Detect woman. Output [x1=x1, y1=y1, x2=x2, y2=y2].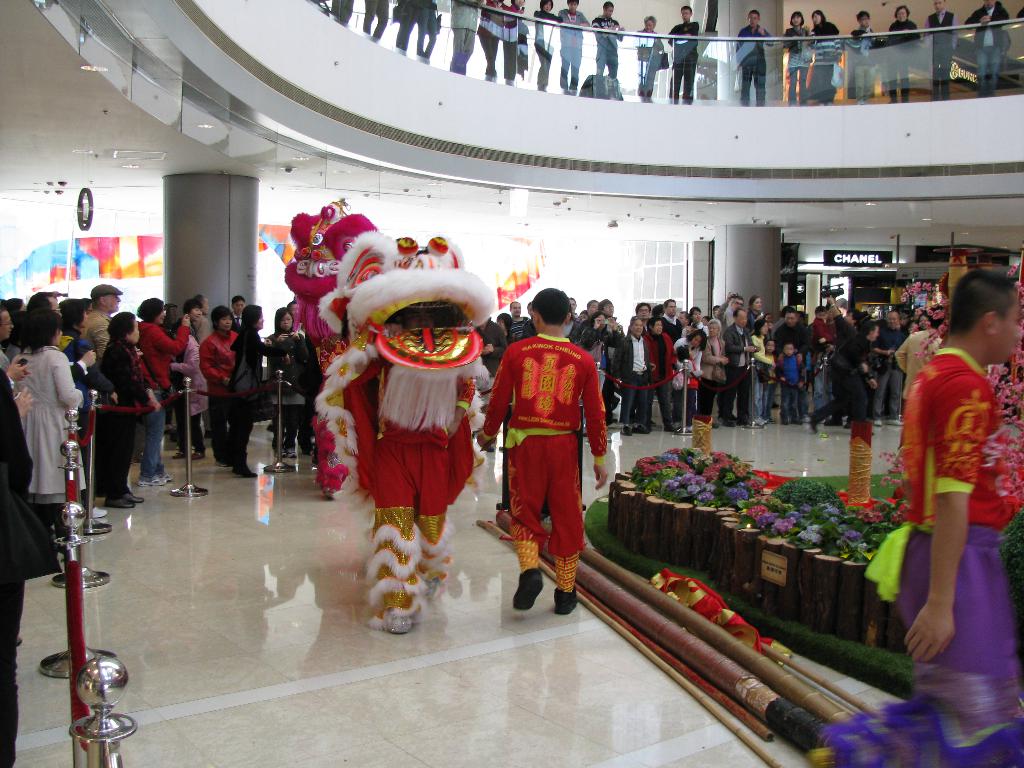
[x1=96, y1=309, x2=165, y2=506].
